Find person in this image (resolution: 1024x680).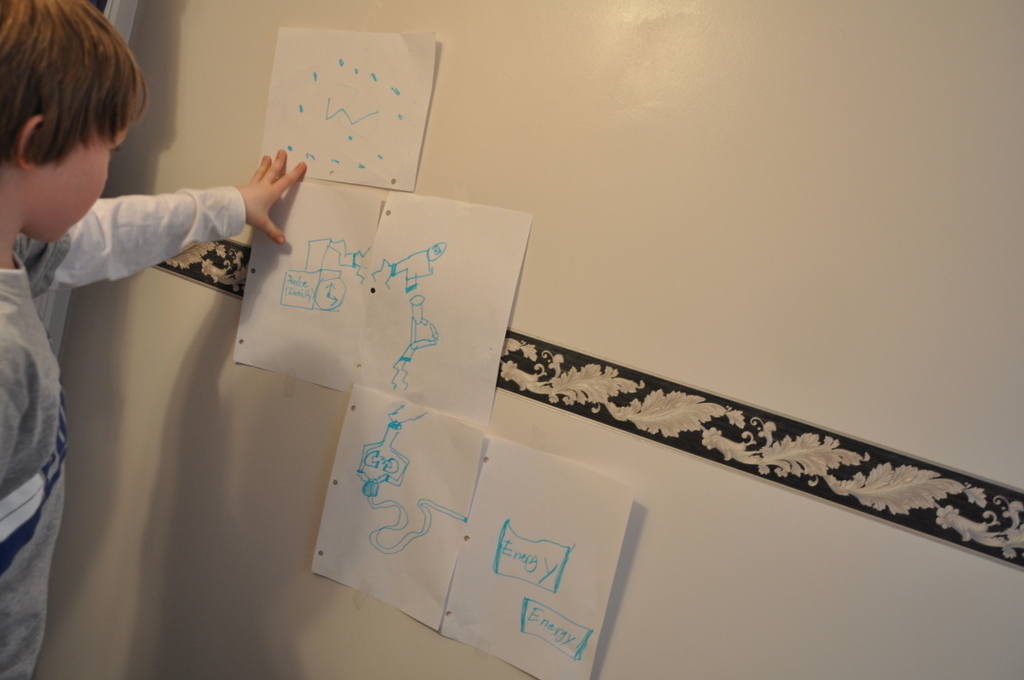
select_region(0, 0, 305, 679).
